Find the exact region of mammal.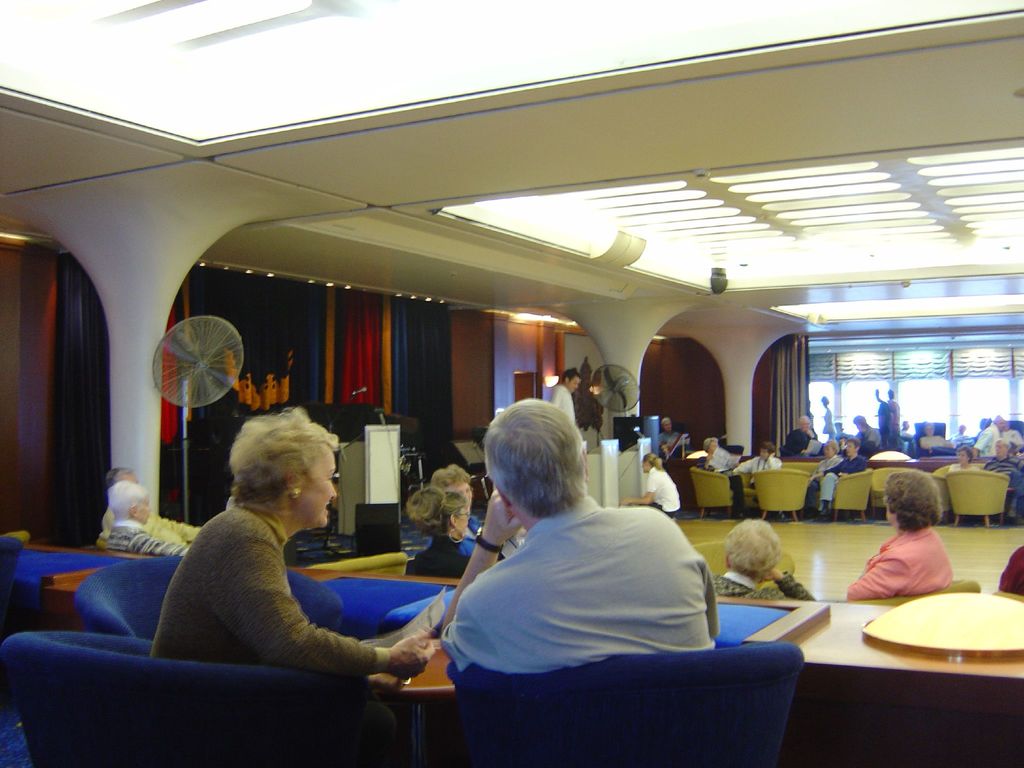
Exact region: detection(845, 470, 955, 603).
